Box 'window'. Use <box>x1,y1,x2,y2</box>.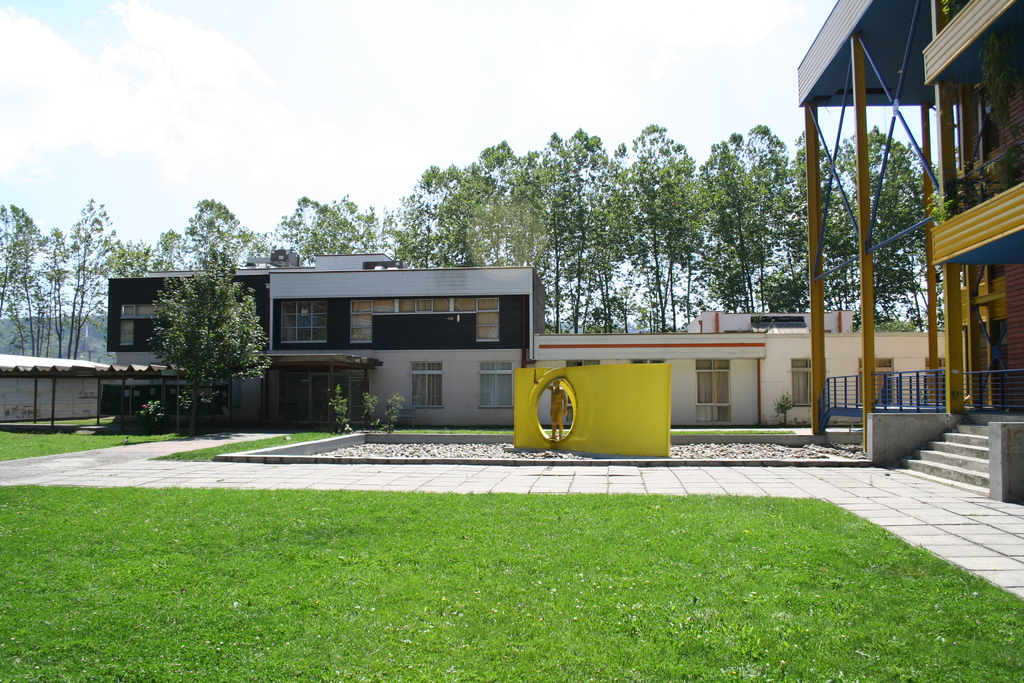
<box>120,304,152,318</box>.
